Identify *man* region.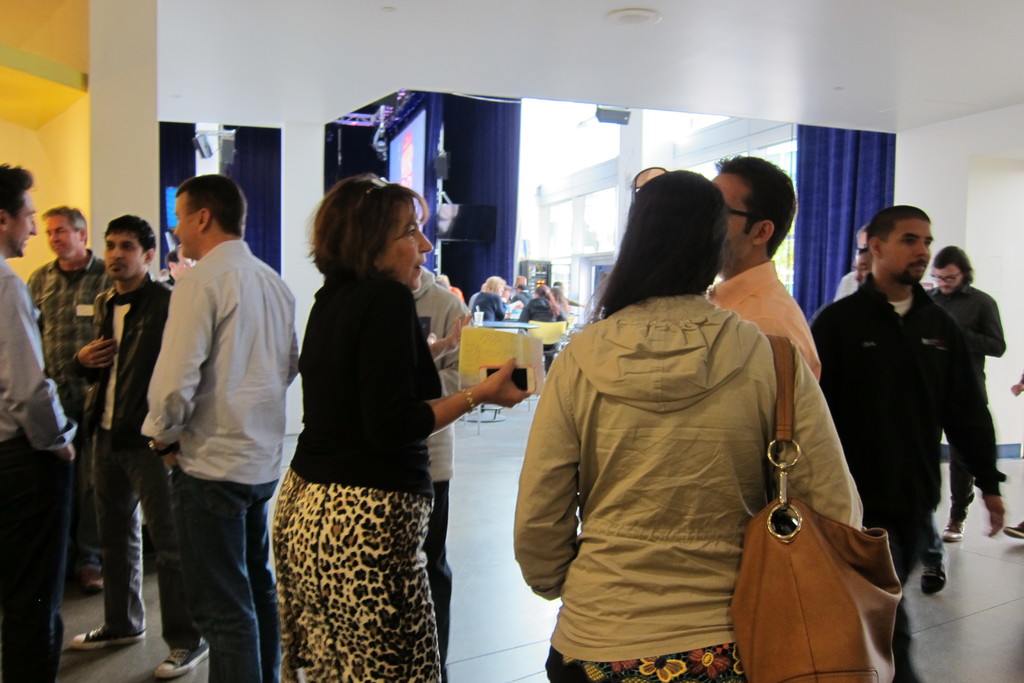
Region: x1=504, y1=276, x2=536, y2=299.
